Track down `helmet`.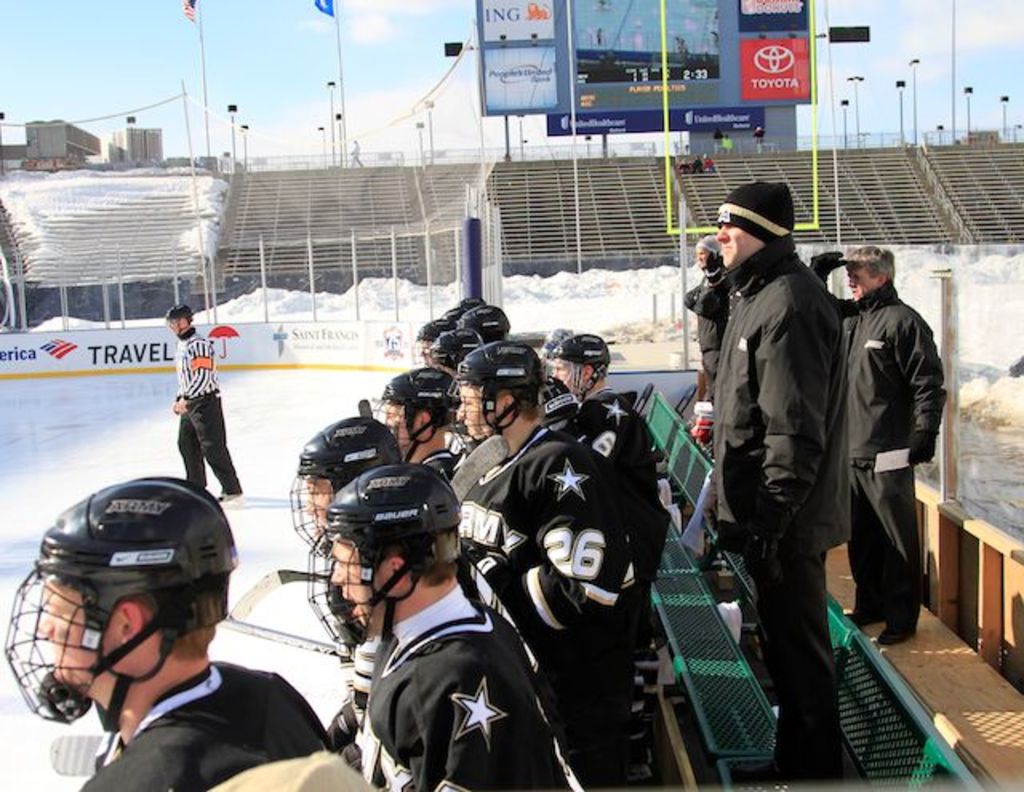
Tracked to 456 293 485 317.
